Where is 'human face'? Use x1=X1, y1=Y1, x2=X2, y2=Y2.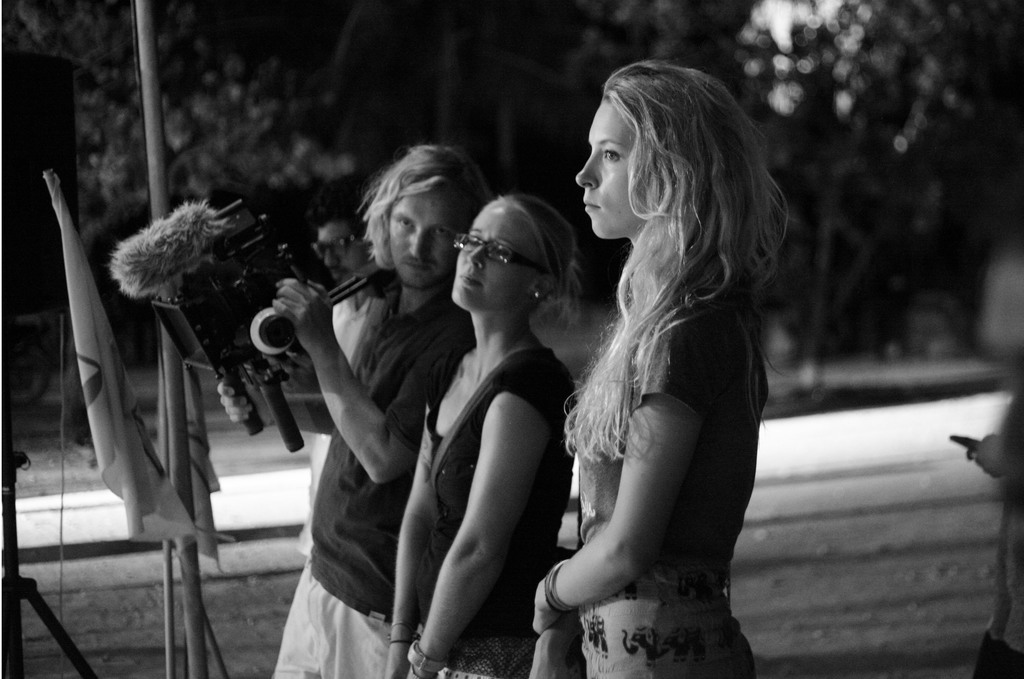
x1=319, y1=221, x2=373, y2=282.
